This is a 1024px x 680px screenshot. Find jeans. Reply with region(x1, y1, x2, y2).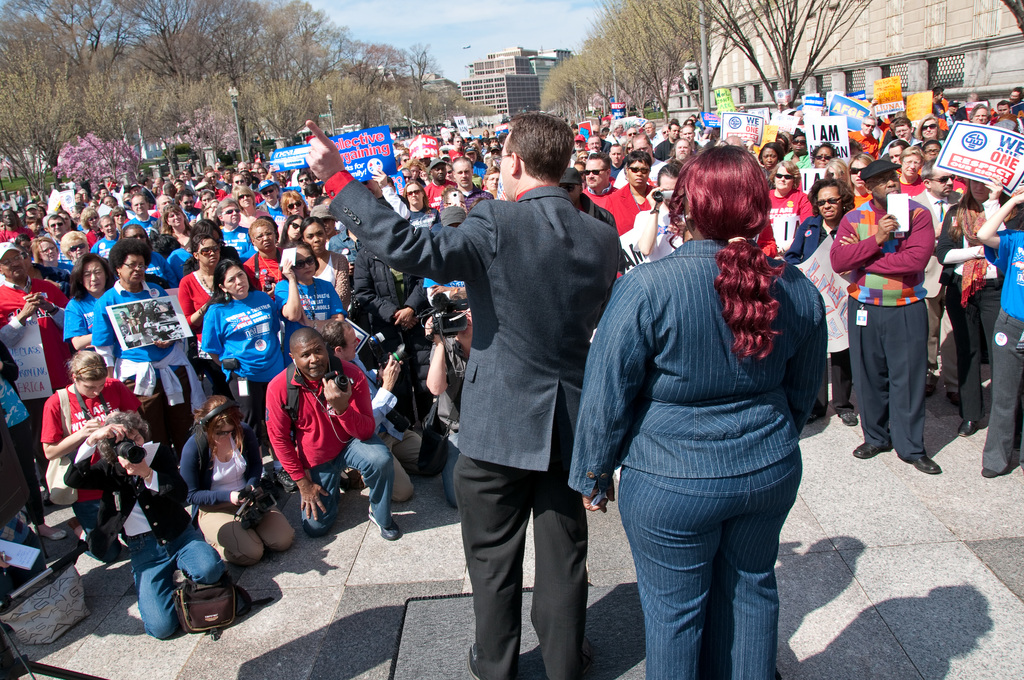
region(303, 437, 396, 533).
